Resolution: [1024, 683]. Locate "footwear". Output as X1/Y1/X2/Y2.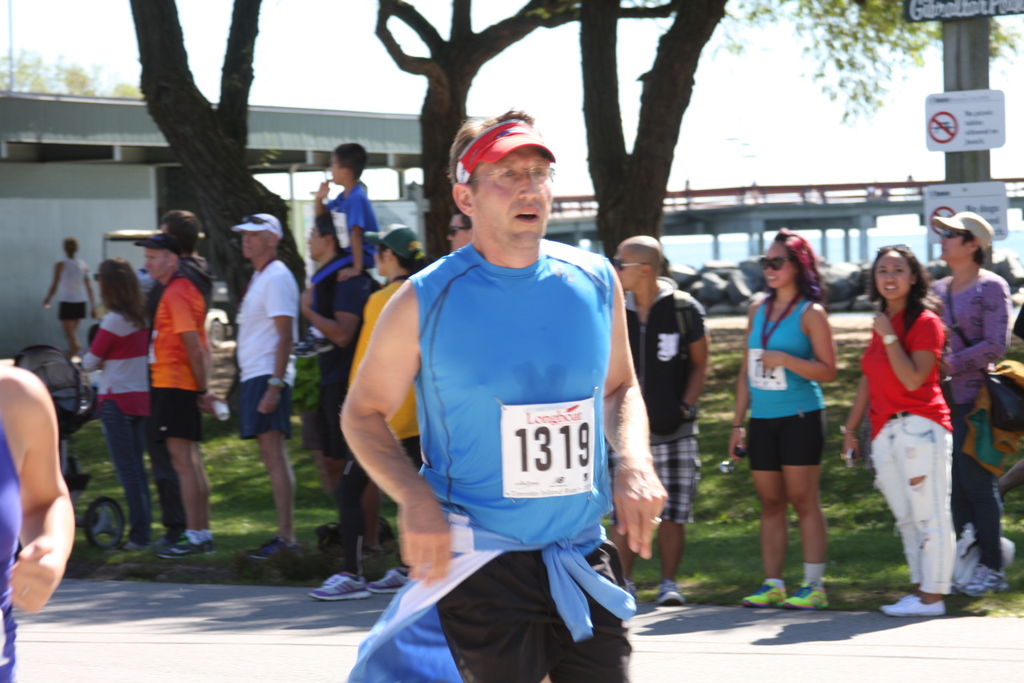
624/577/635/600.
